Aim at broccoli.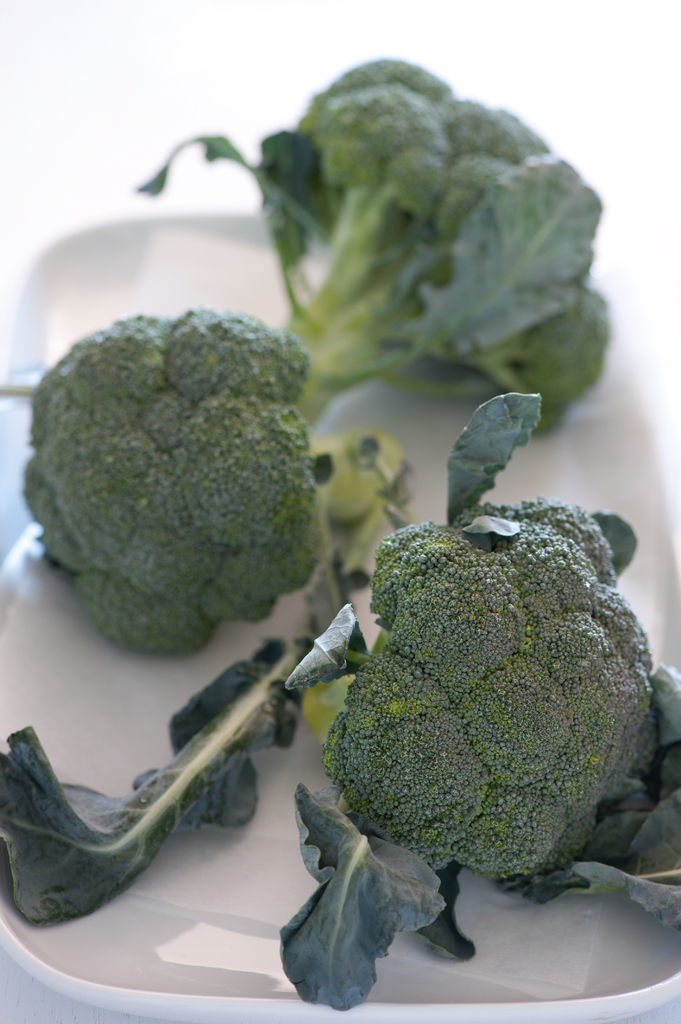
Aimed at rect(0, 388, 680, 1011).
